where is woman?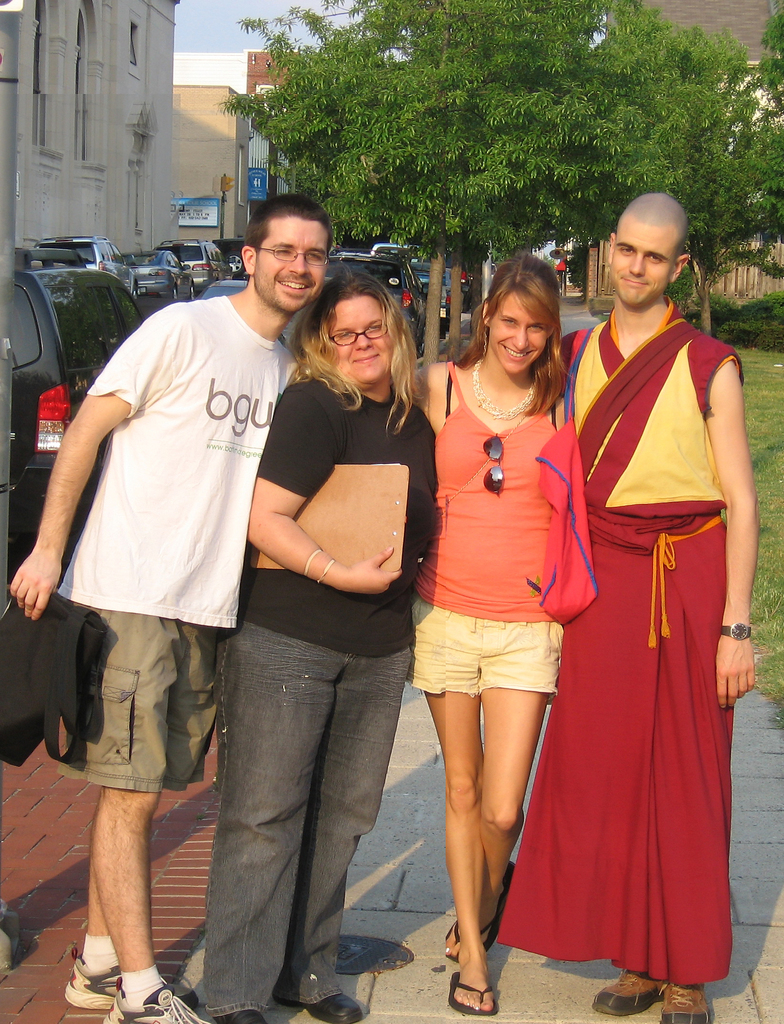
bbox=[404, 259, 589, 1016].
